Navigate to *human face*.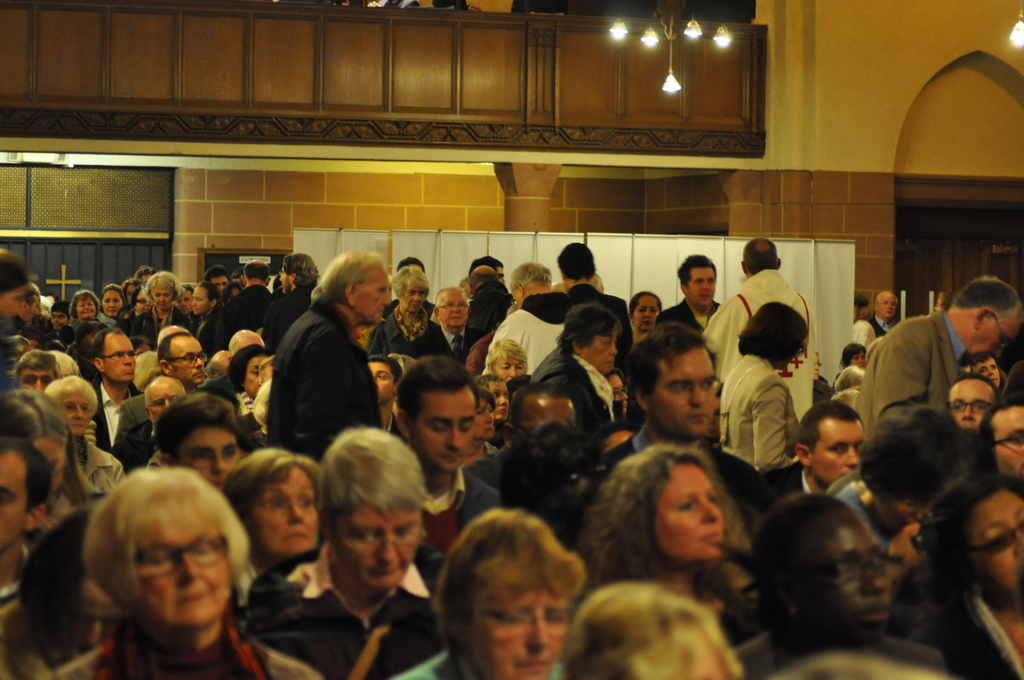
Navigation target: 950,378,993,434.
